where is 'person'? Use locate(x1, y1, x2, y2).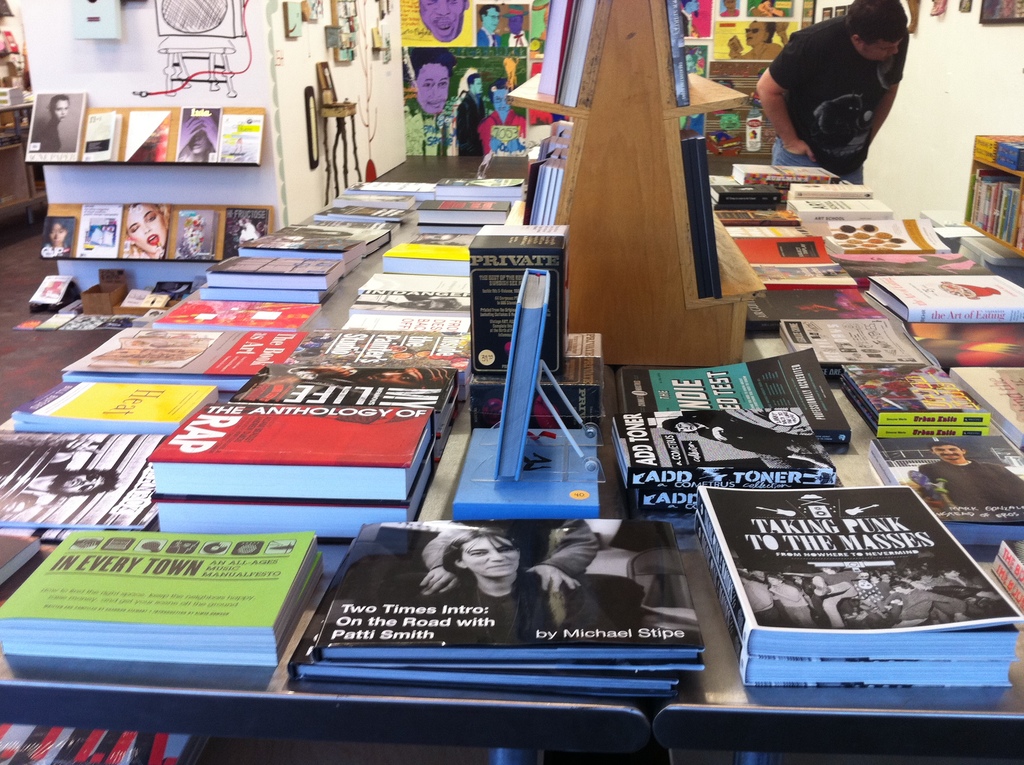
locate(406, 45, 454, 114).
